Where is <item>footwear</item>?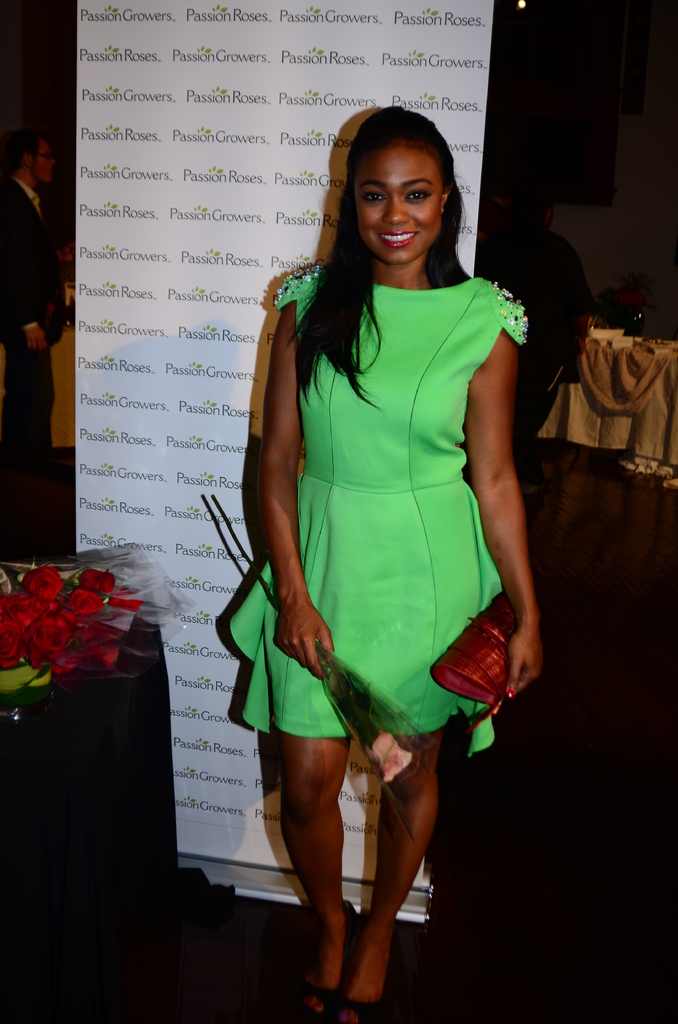
pyautogui.locateOnScreen(295, 901, 351, 1010).
